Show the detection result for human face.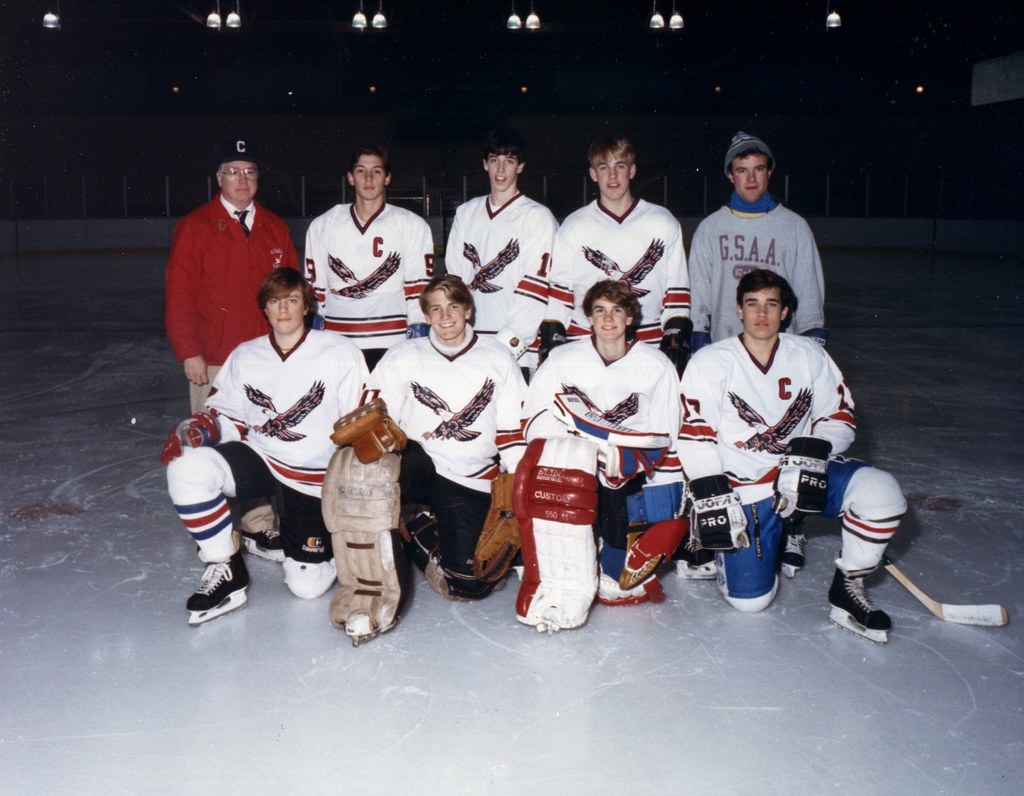
(265,286,306,331).
